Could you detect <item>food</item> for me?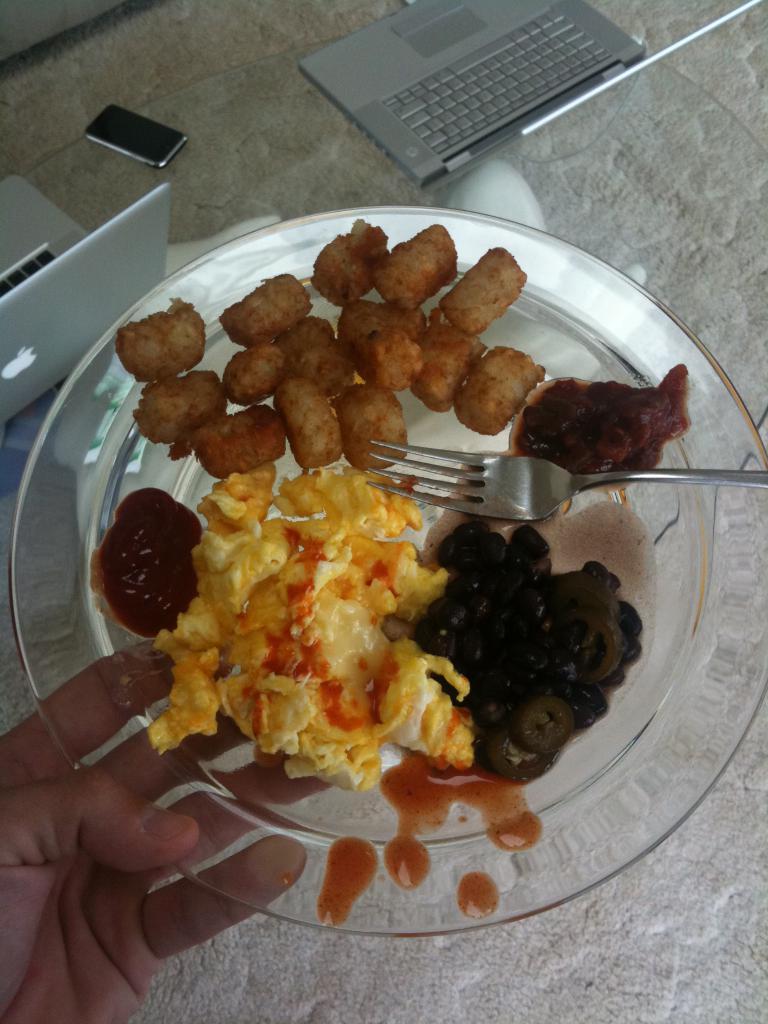
Detection result: crop(116, 296, 209, 383).
